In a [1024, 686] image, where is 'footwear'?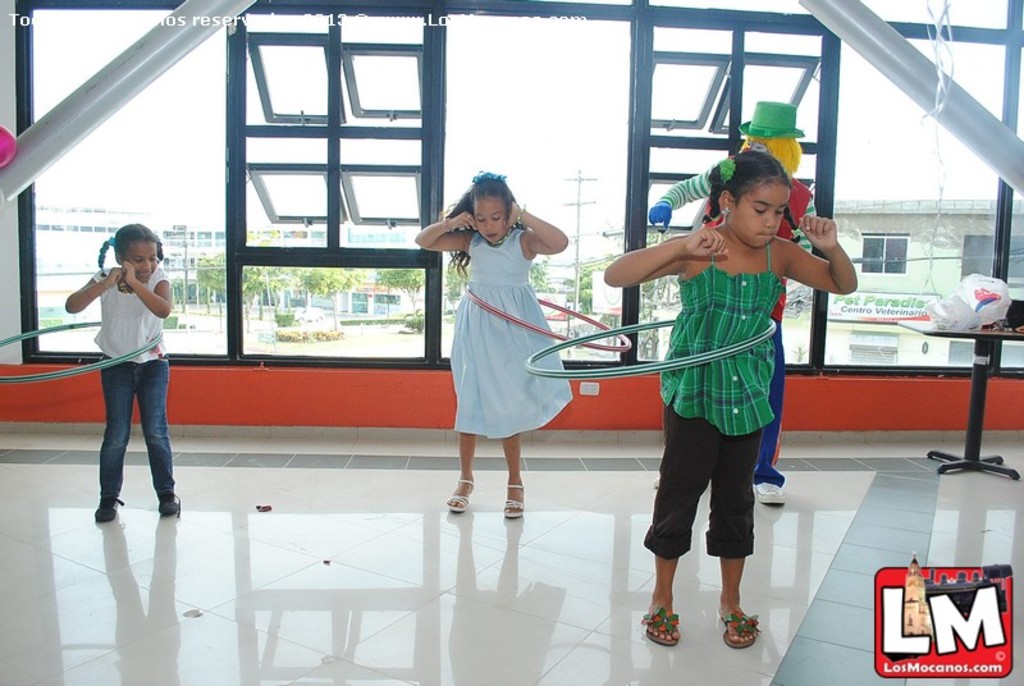
crop(444, 474, 477, 511).
